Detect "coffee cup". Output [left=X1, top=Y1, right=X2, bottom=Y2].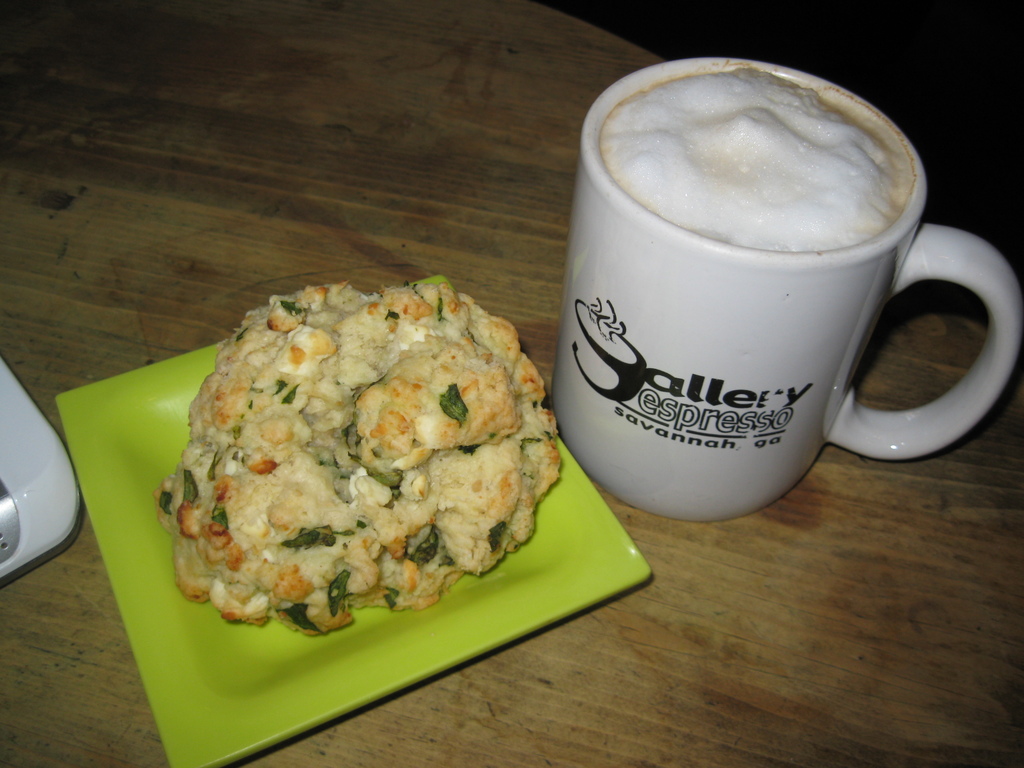
[left=547, top=51, right=1023, bottom=523].
